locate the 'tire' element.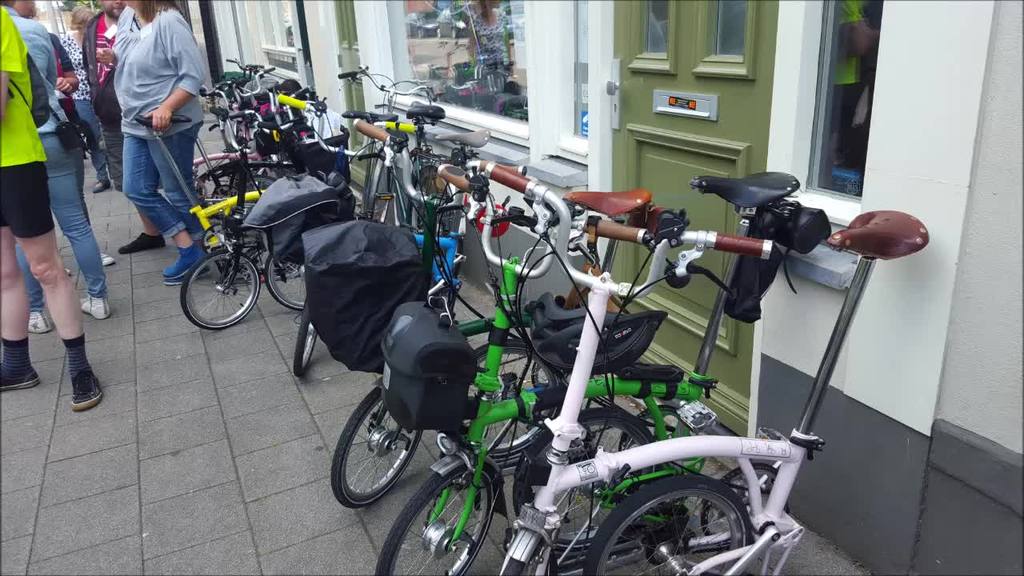
Element bbox: select_region(582, 474, 754, 575).
